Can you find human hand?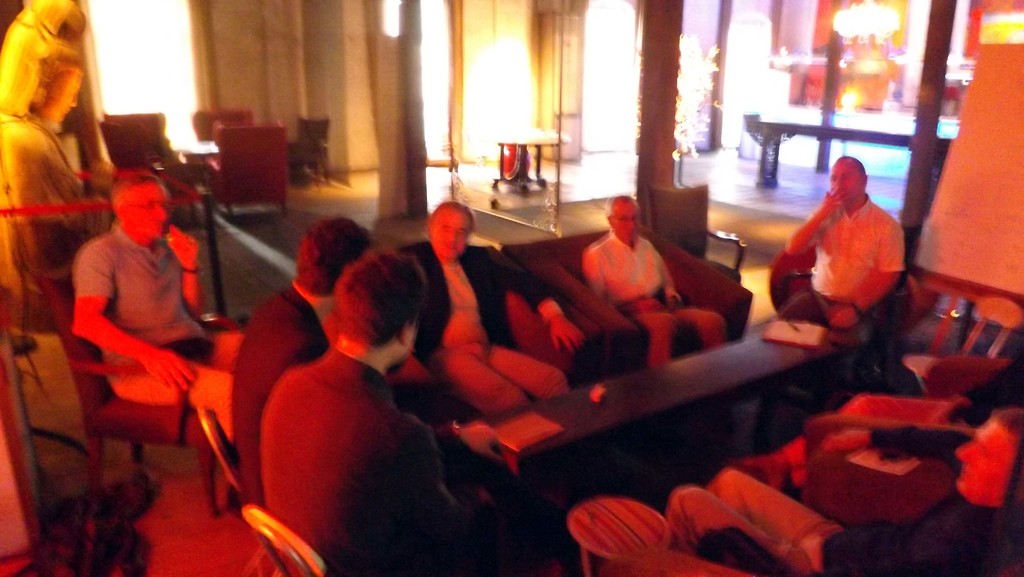
Yes, bounding box: (left=147, top=348, right=198, bottom=397).
